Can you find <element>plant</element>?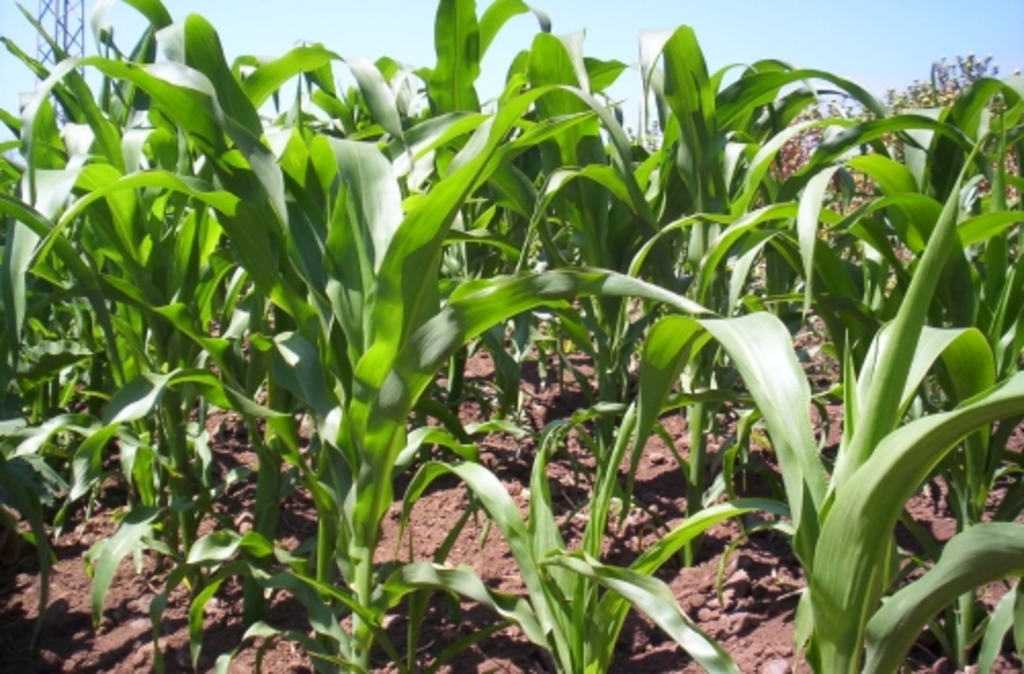
Yes, bounding box: [0,39,1023,651].
